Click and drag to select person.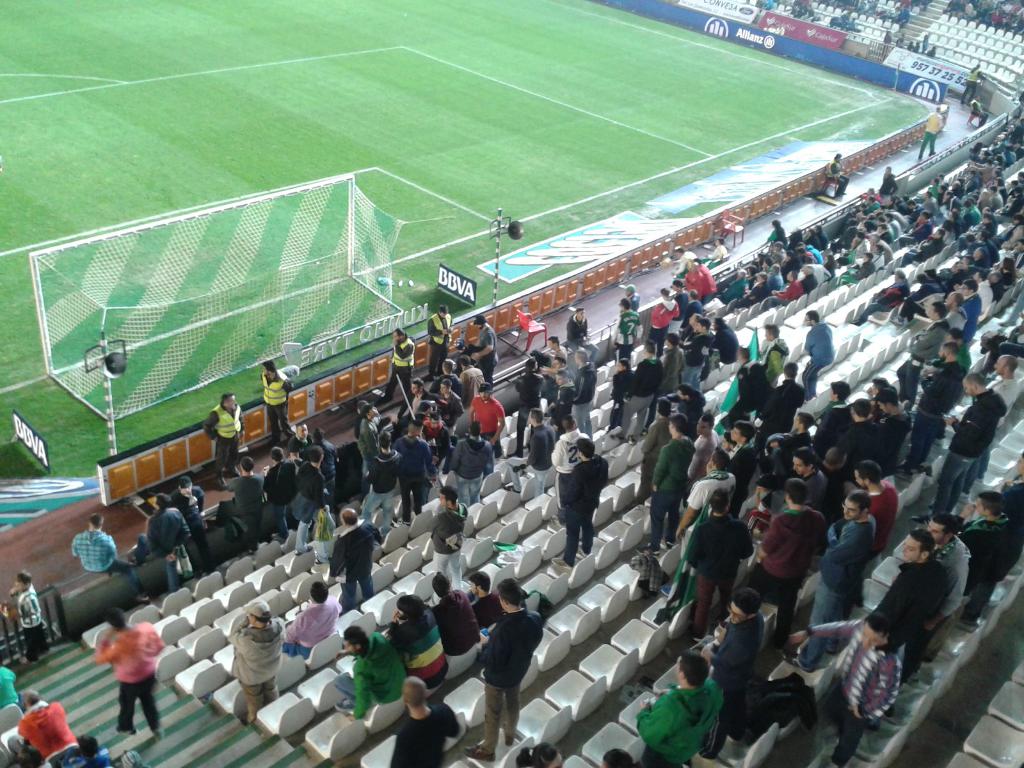
Selection: <bbox>356, 401, 388, 433</bbox>.
